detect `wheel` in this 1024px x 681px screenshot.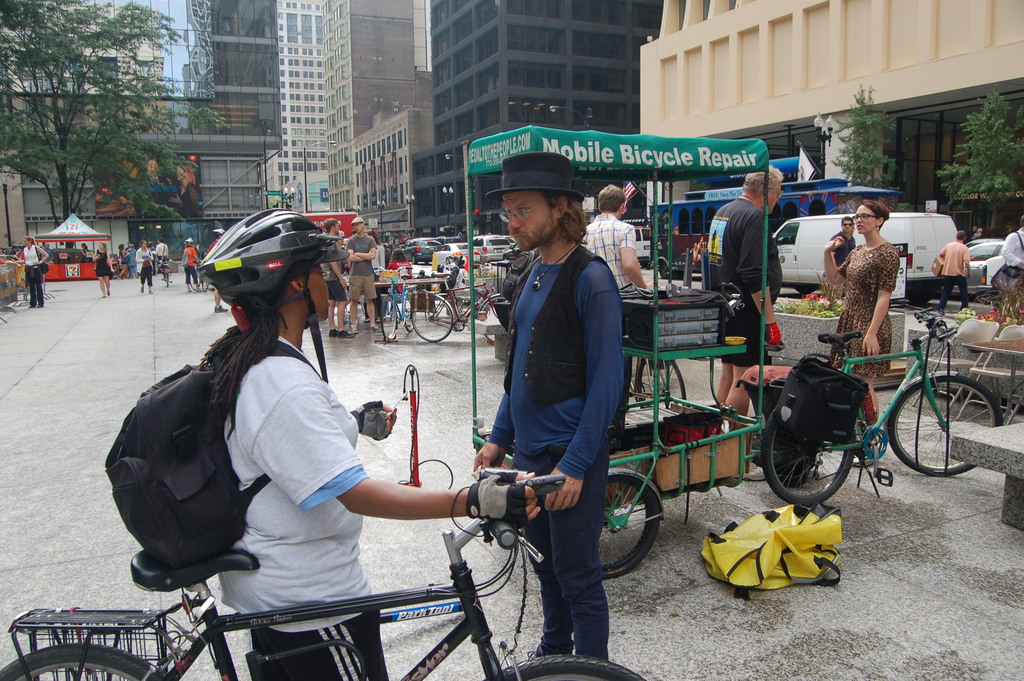
Detection: 484:652:649:680.
